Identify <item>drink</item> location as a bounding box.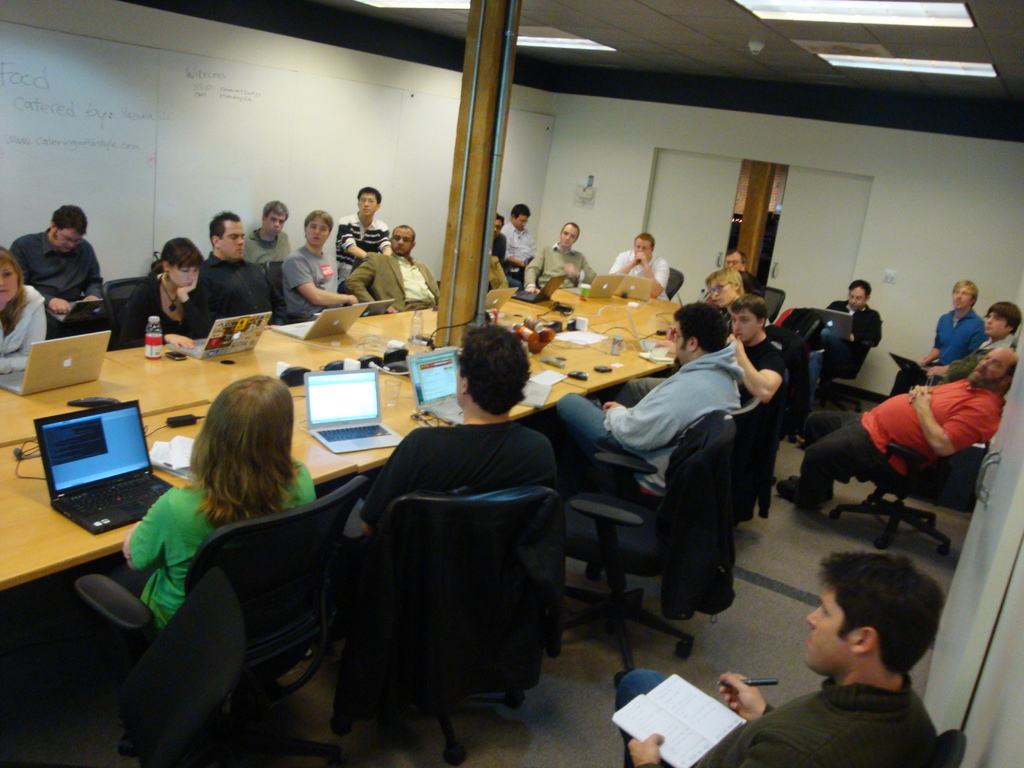
rect(611, 338, 622, 361).
